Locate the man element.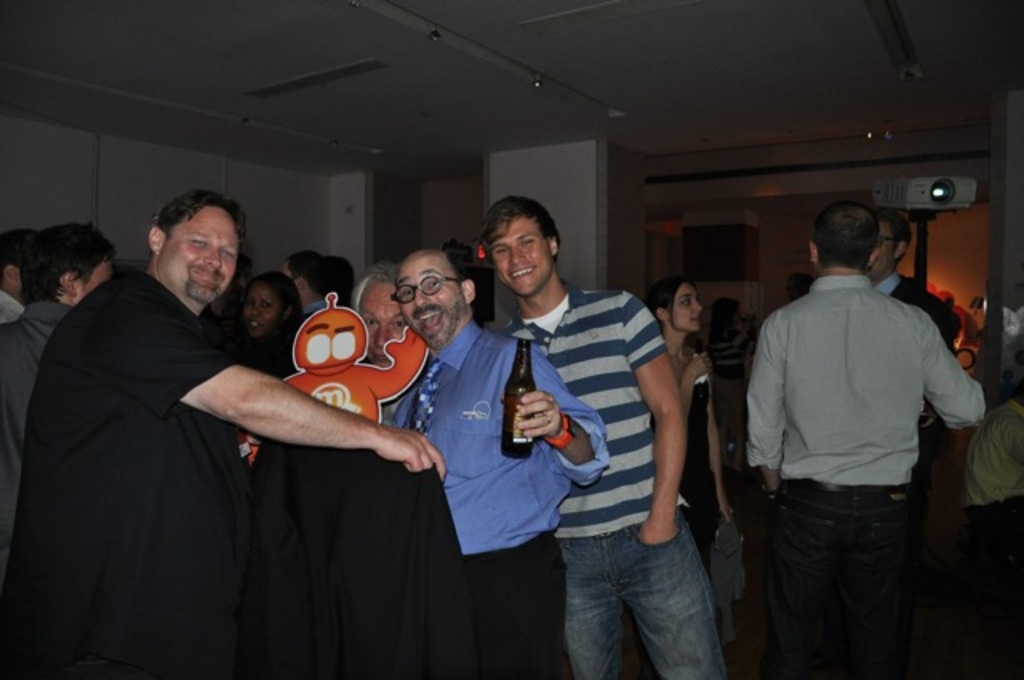
Element bbox: 0 219 115 576.
